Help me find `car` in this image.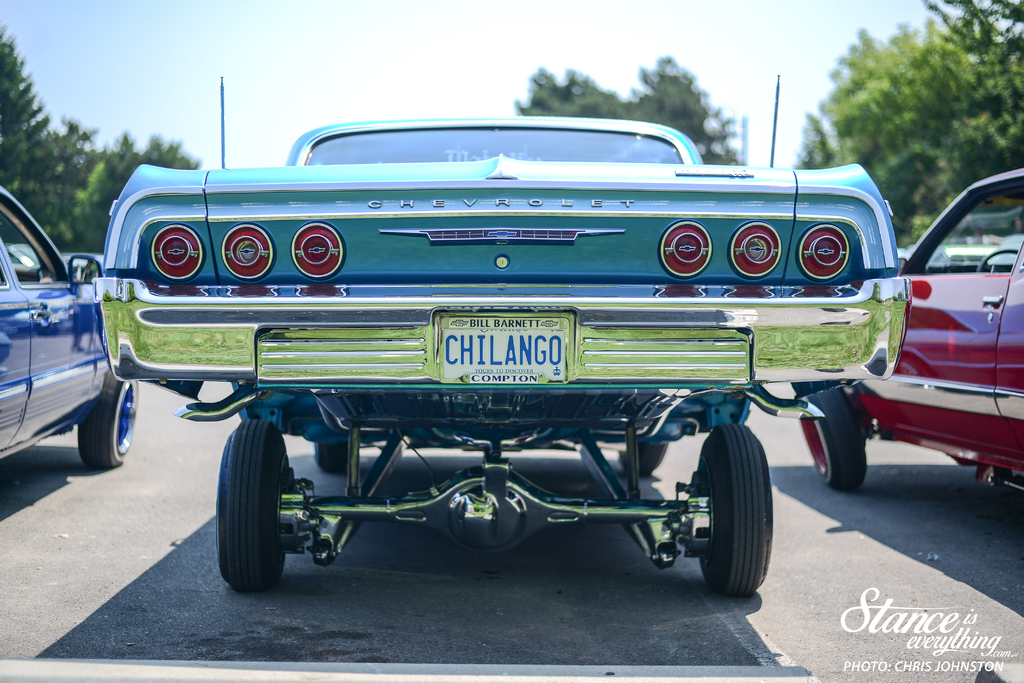
Found it: (0,183,147,475).
